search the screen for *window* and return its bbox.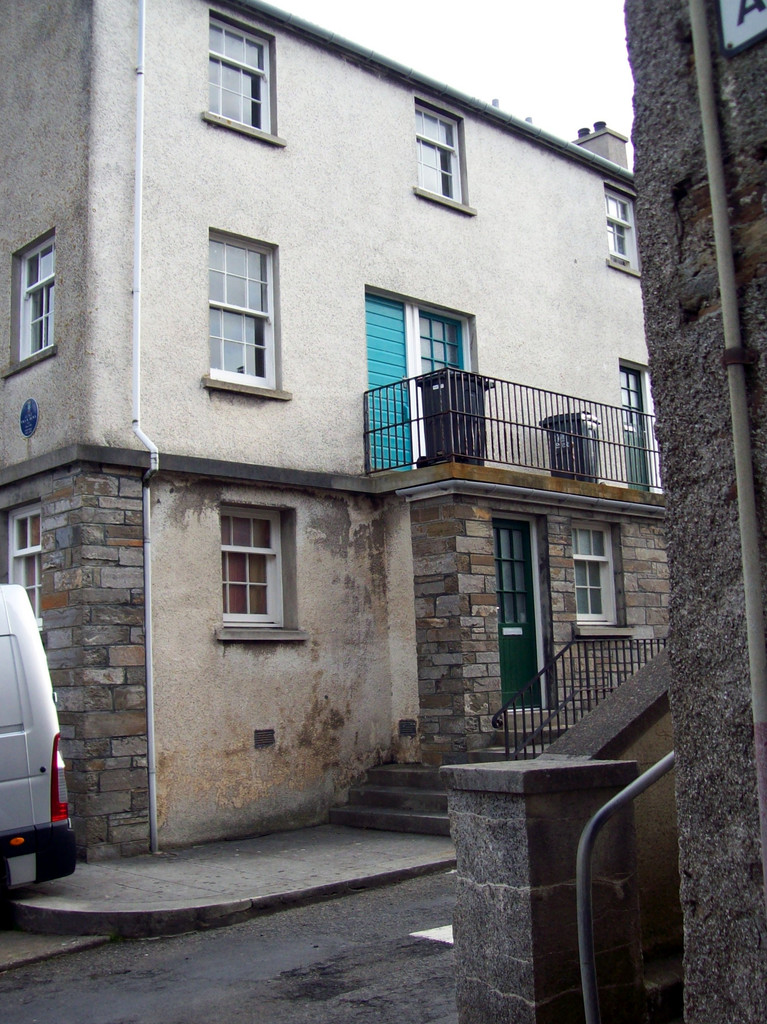
Found: region(568, 517, 633, 638).
